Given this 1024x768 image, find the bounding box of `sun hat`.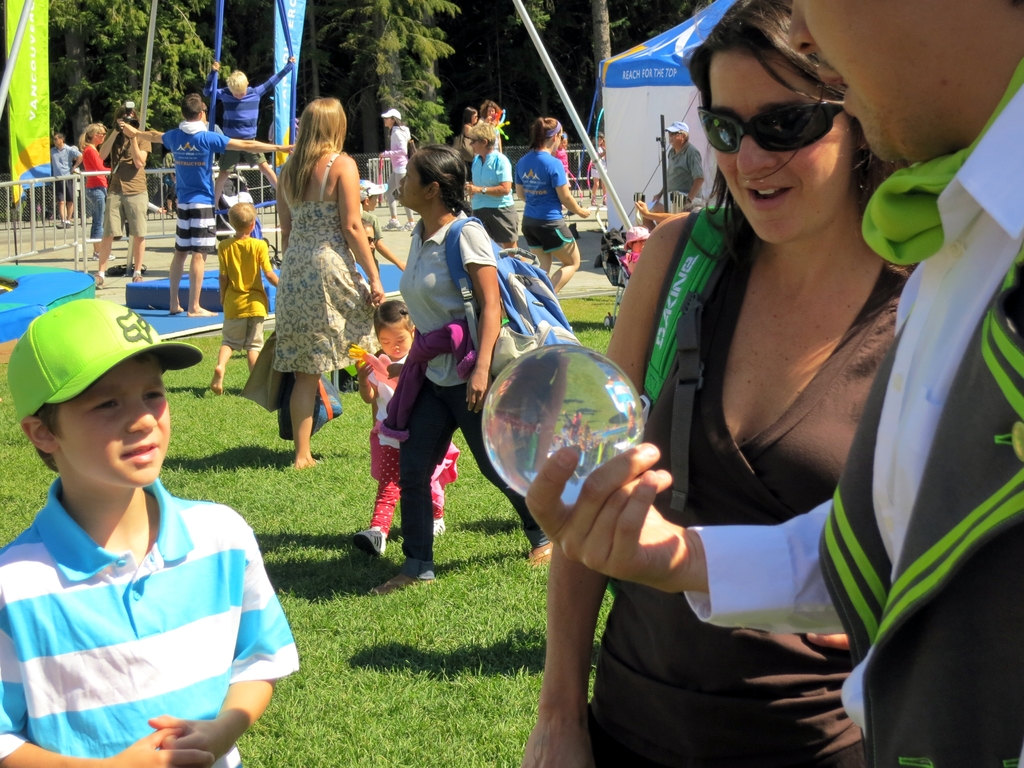
122,102,138,113.
